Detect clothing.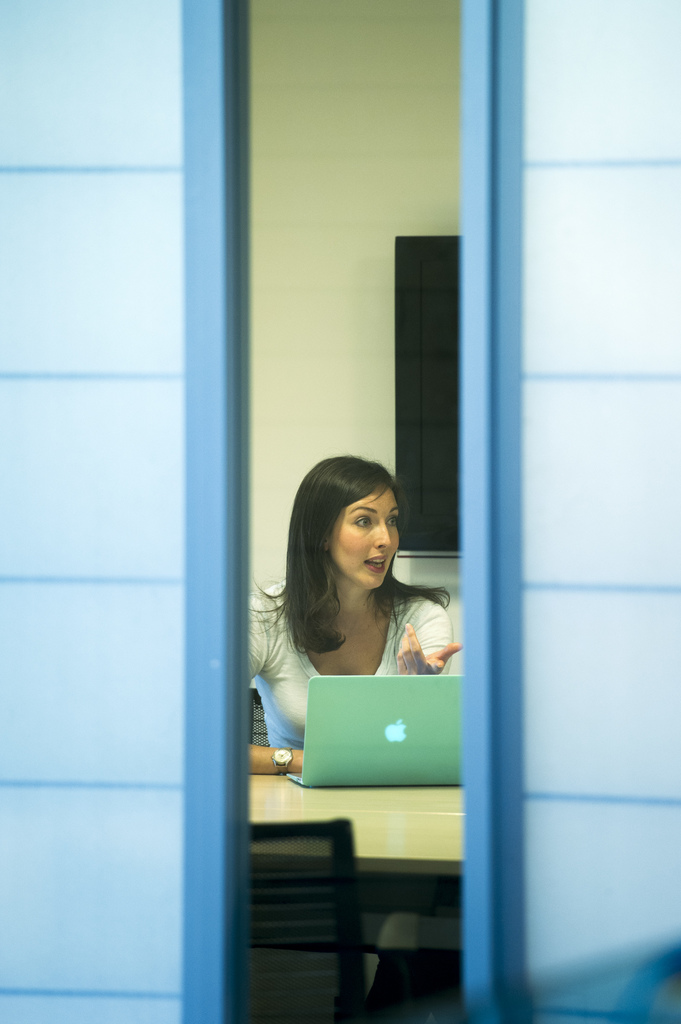
Detected at detection(236, 535, 481, 756).
